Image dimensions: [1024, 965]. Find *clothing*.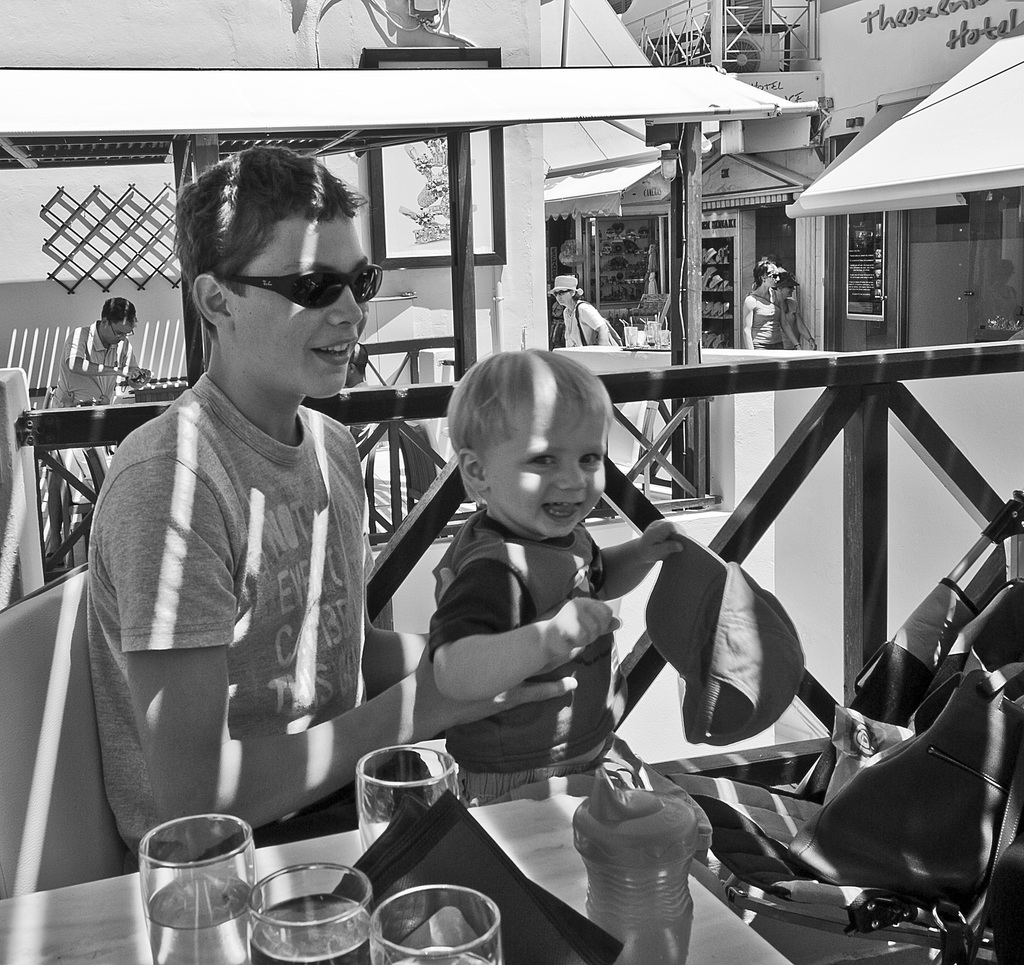
(559, 299, 612, 353).
